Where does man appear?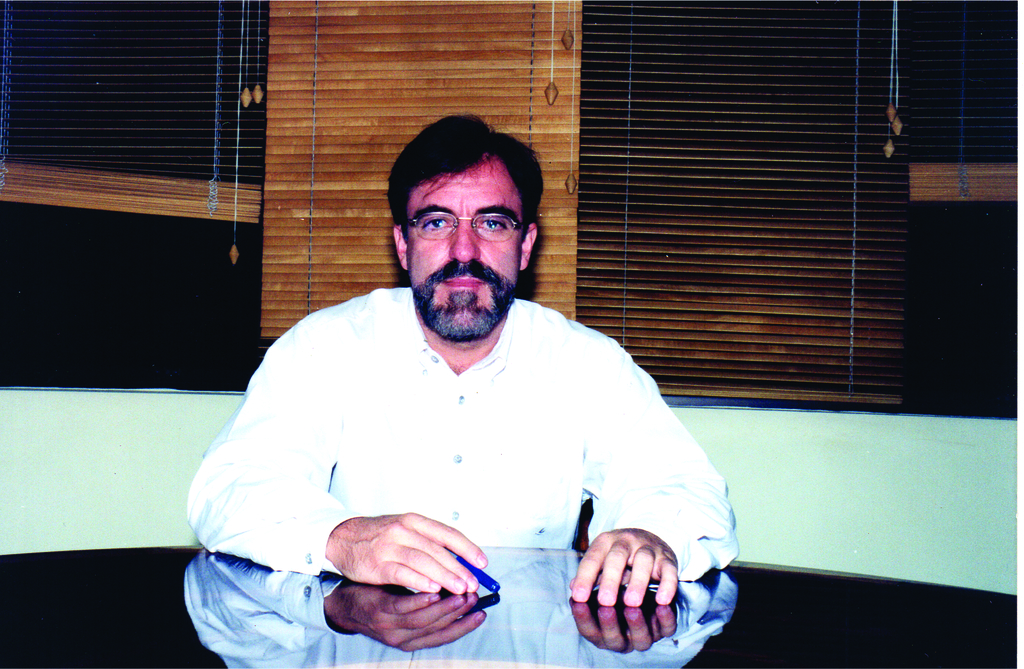
Appears at (x1=182, y1=113, x2=749, y2=612).
